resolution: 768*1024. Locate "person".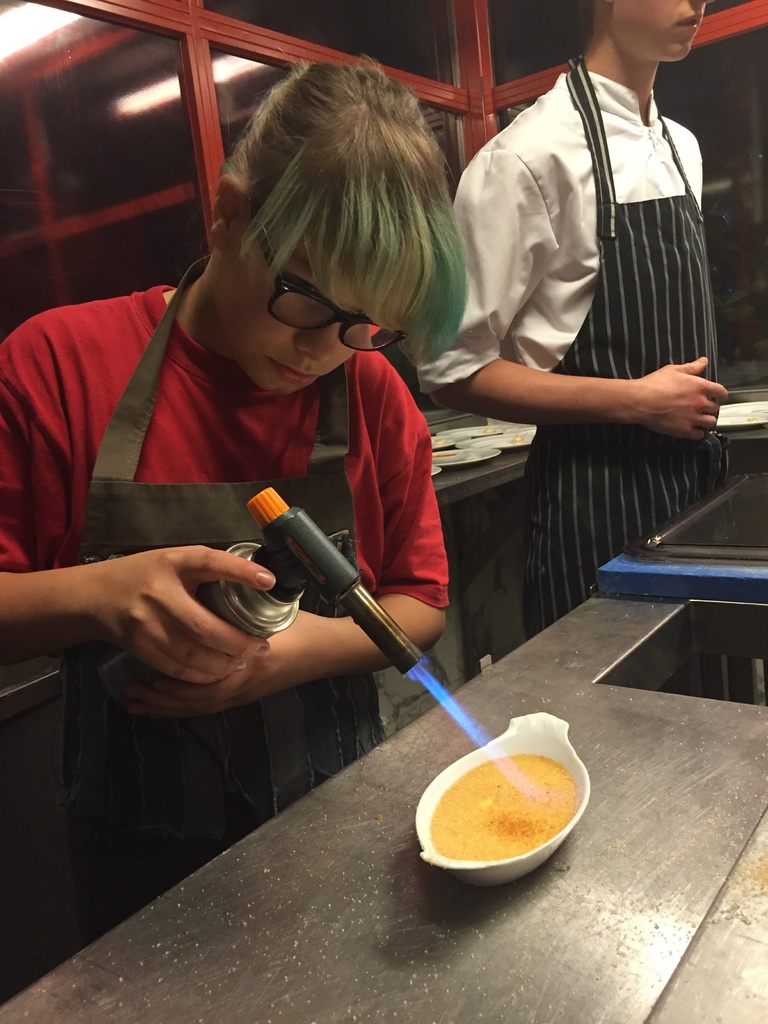
(x1=0, y1=64, x2=442, y2=941).
